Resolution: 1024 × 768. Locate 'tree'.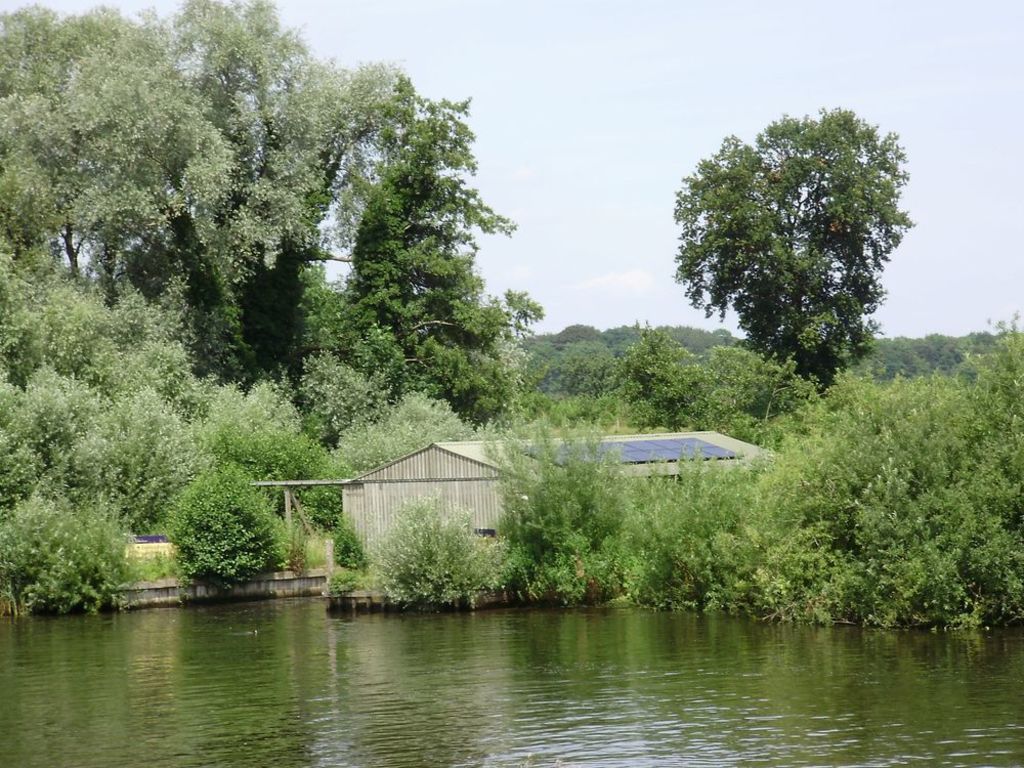
<bbox>268, 253, 409, 410</bbox>.
